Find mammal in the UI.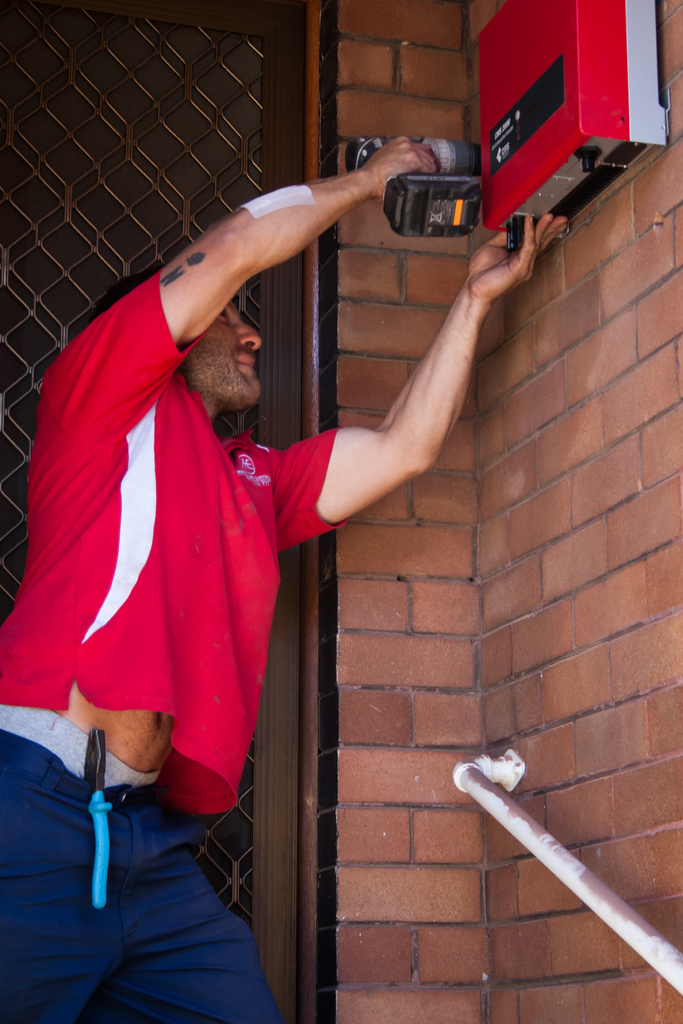
UI element at pyautogui.locateOnScreen(0, 130, 573, 1023).
